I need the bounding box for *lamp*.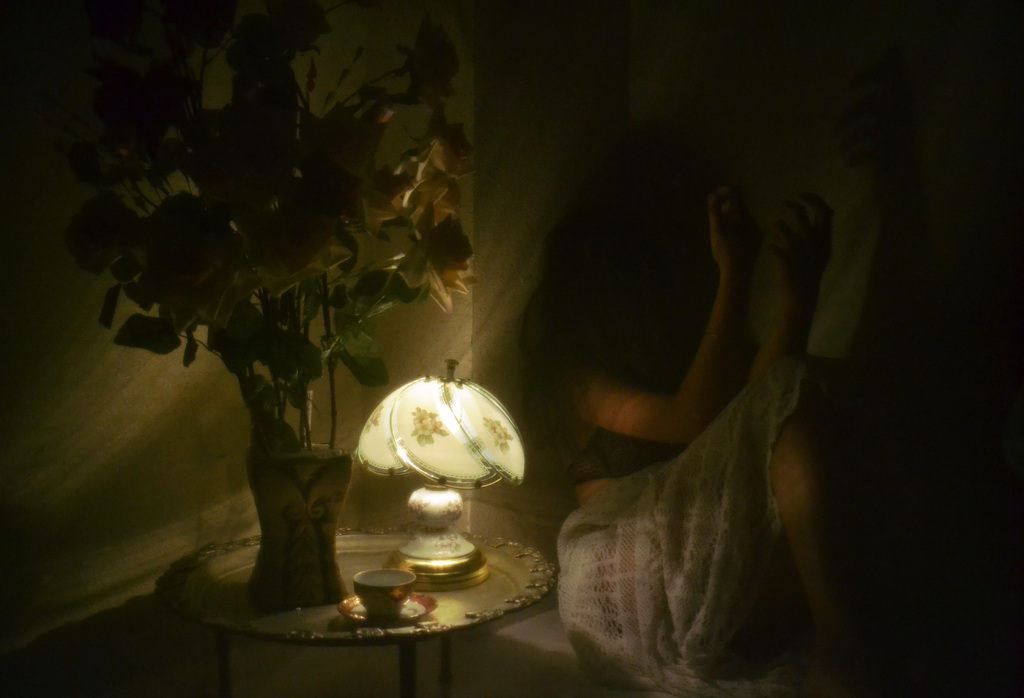
Here it is: 342/346/531/551.
